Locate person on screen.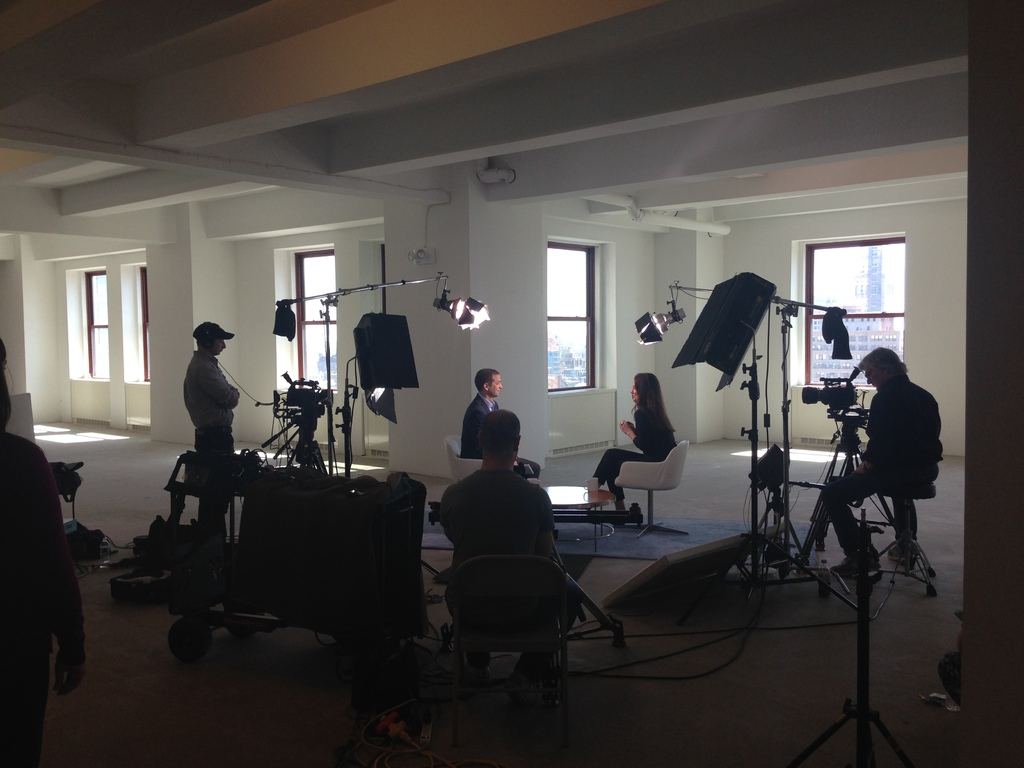
On screen at bbox=[461, 368, 540, 477].
